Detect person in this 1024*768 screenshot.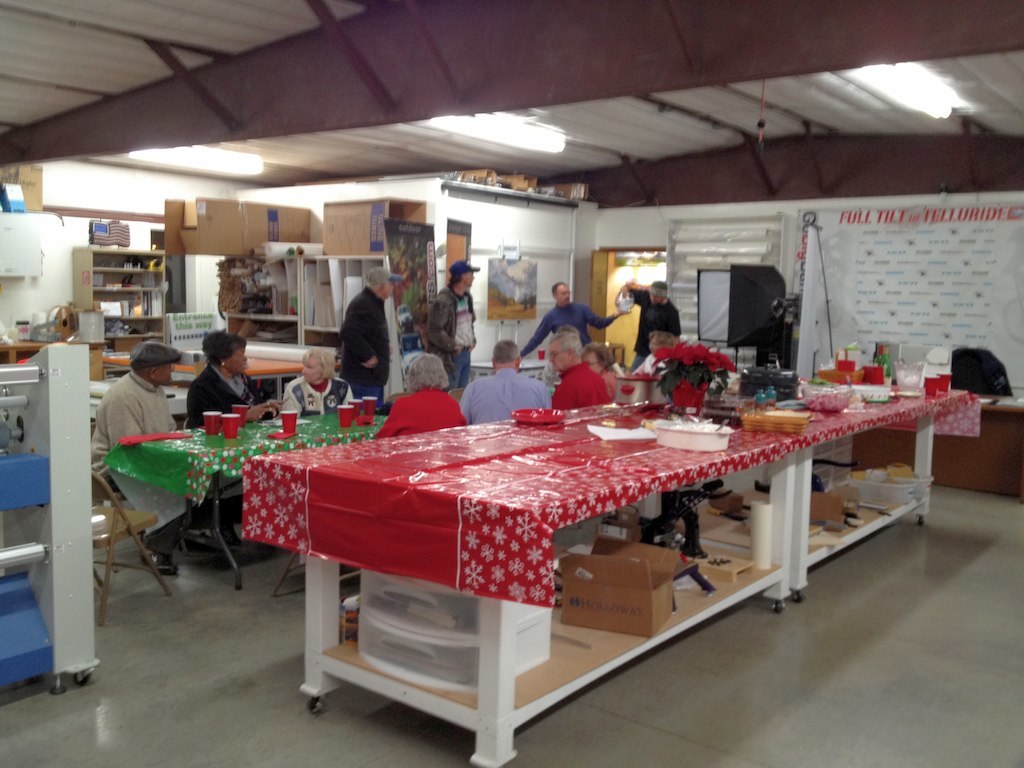
Detection: region(521, 276, 634, 353).
